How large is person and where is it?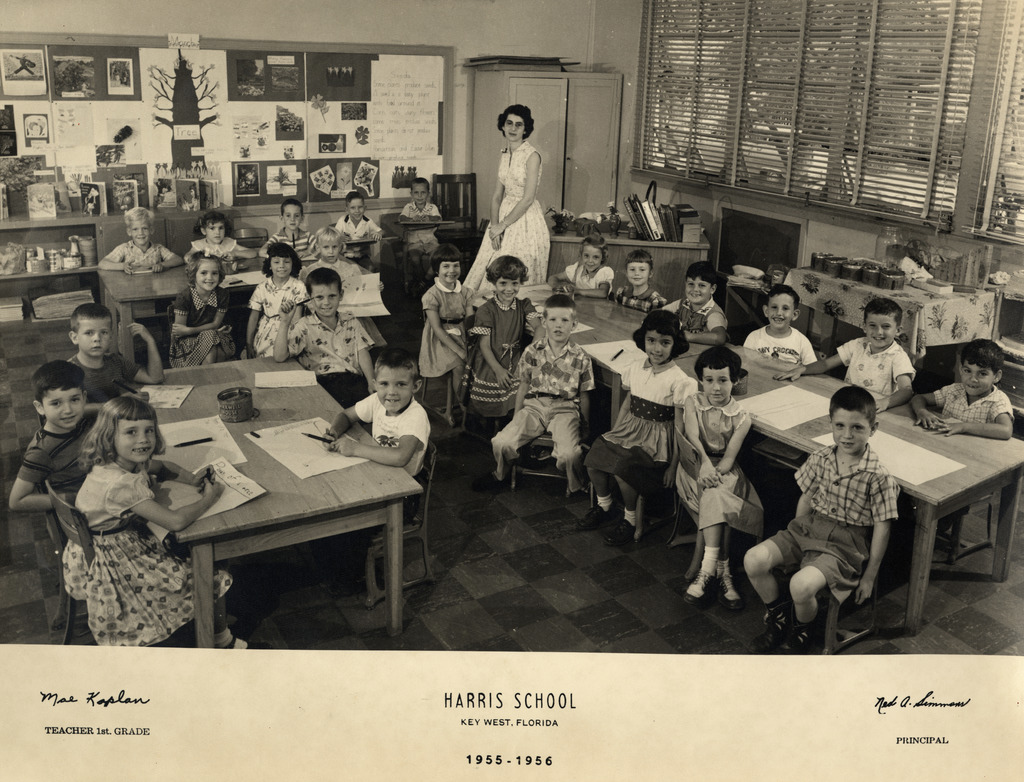
Bounding box: Rect(486, 290, 598, 501).
